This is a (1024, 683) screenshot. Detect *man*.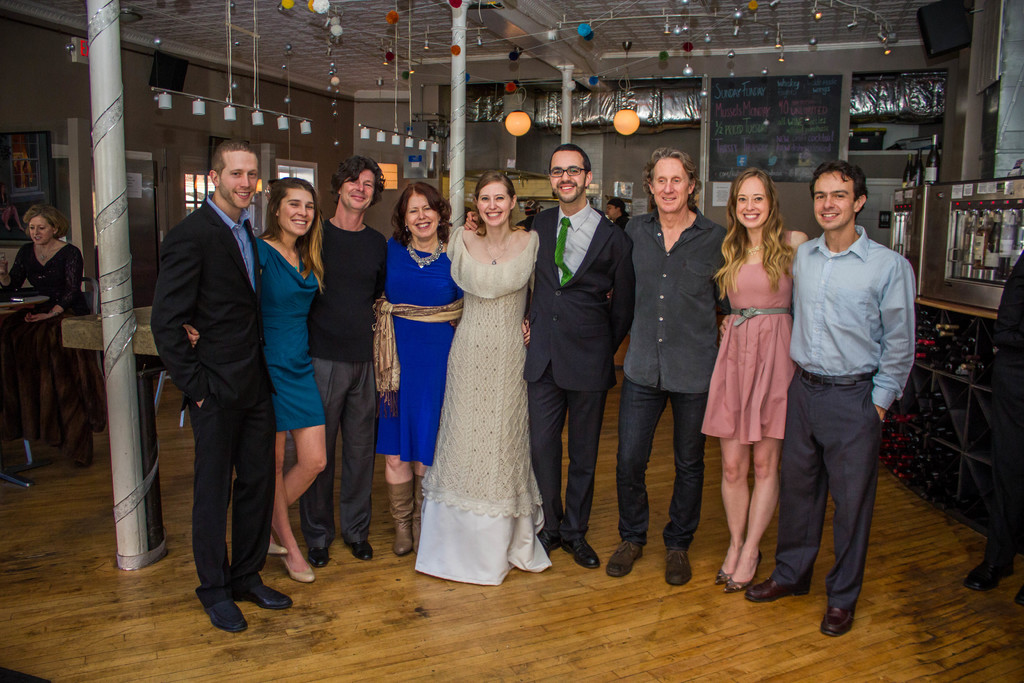
639/151/733/597.
